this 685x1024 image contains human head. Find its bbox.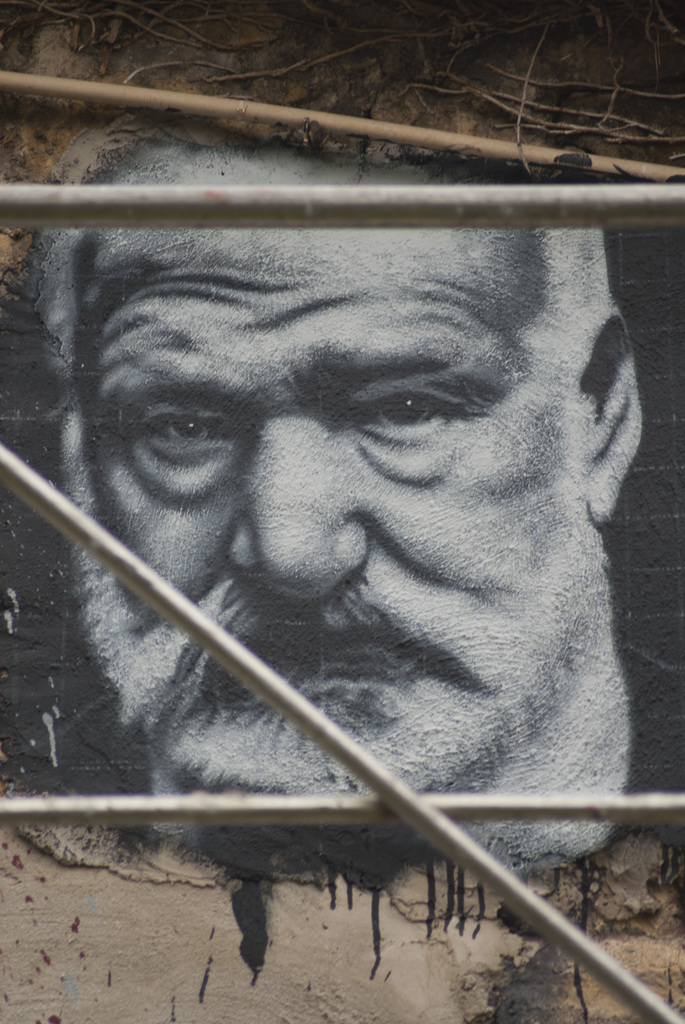
bbox=(37, 100, 648, 838).
